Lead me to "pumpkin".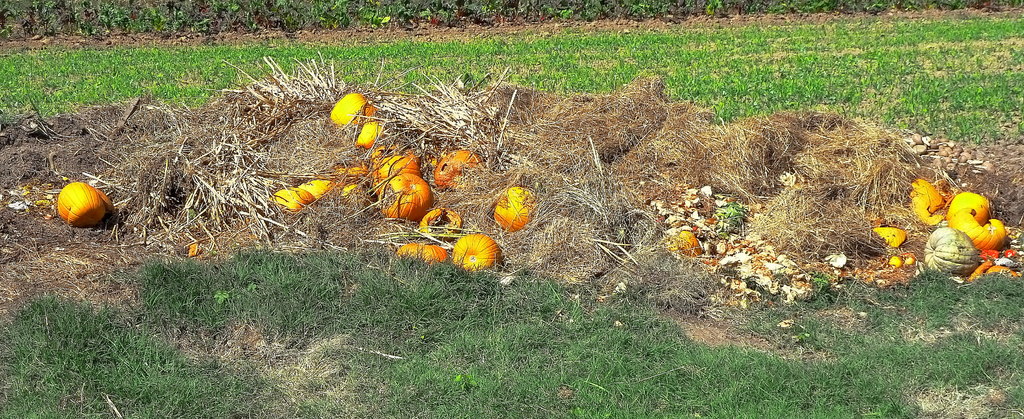
Lead to rect(927, 224, 977, 274).
